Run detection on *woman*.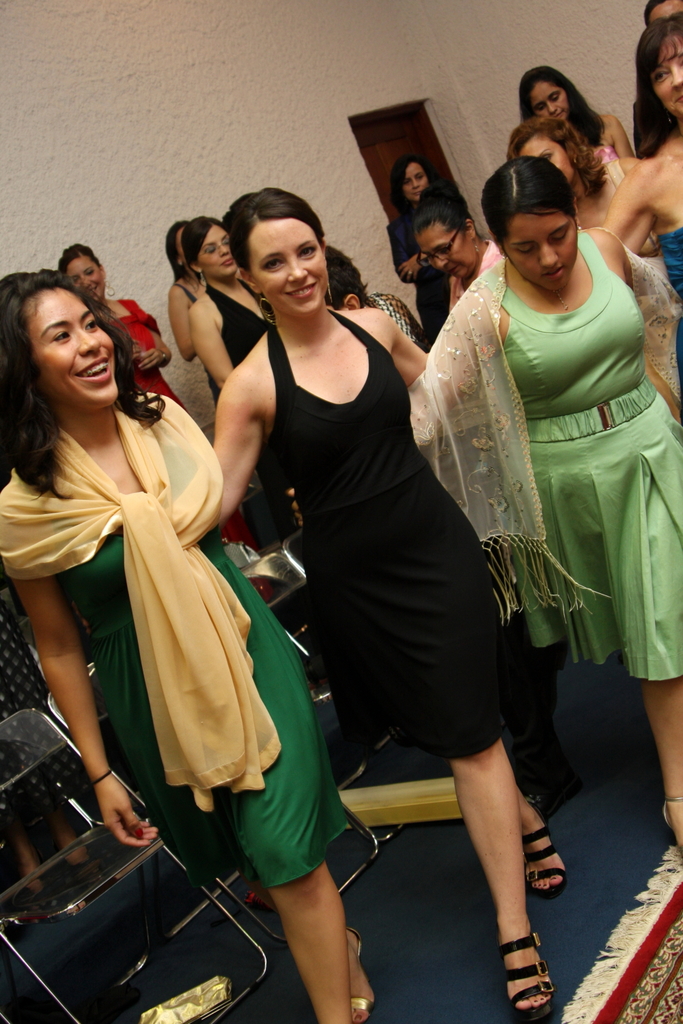
Result: box=[397, 154, 682, 864].
